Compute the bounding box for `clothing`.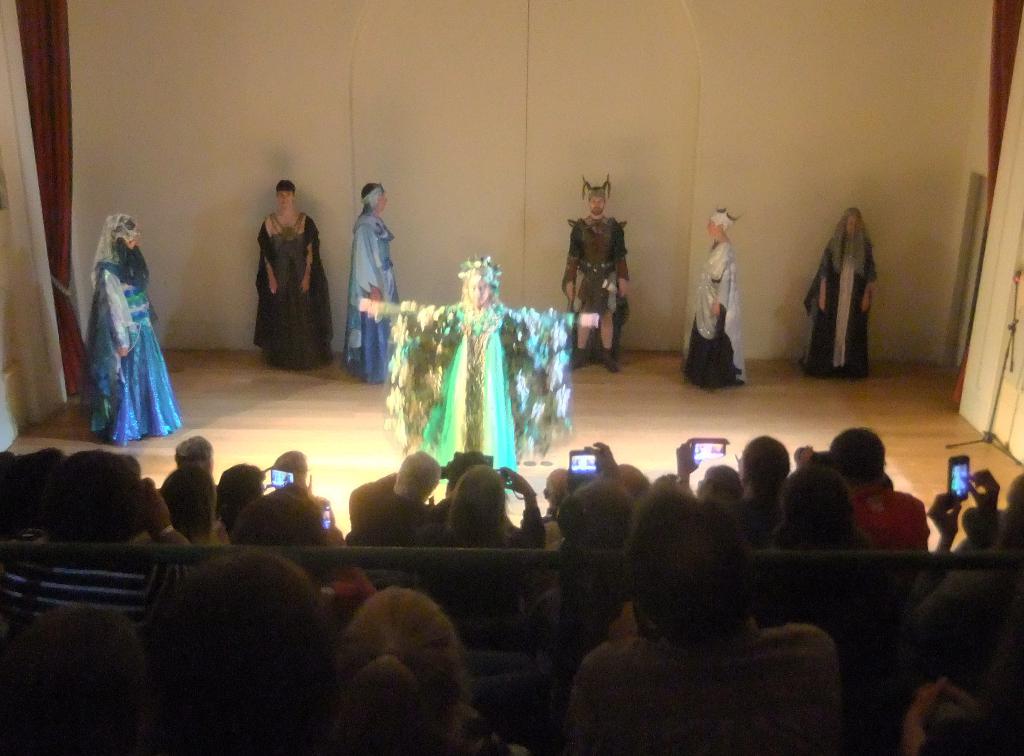
{"left": 557, "top": 212, "right": 630, "bottom": 359}.
